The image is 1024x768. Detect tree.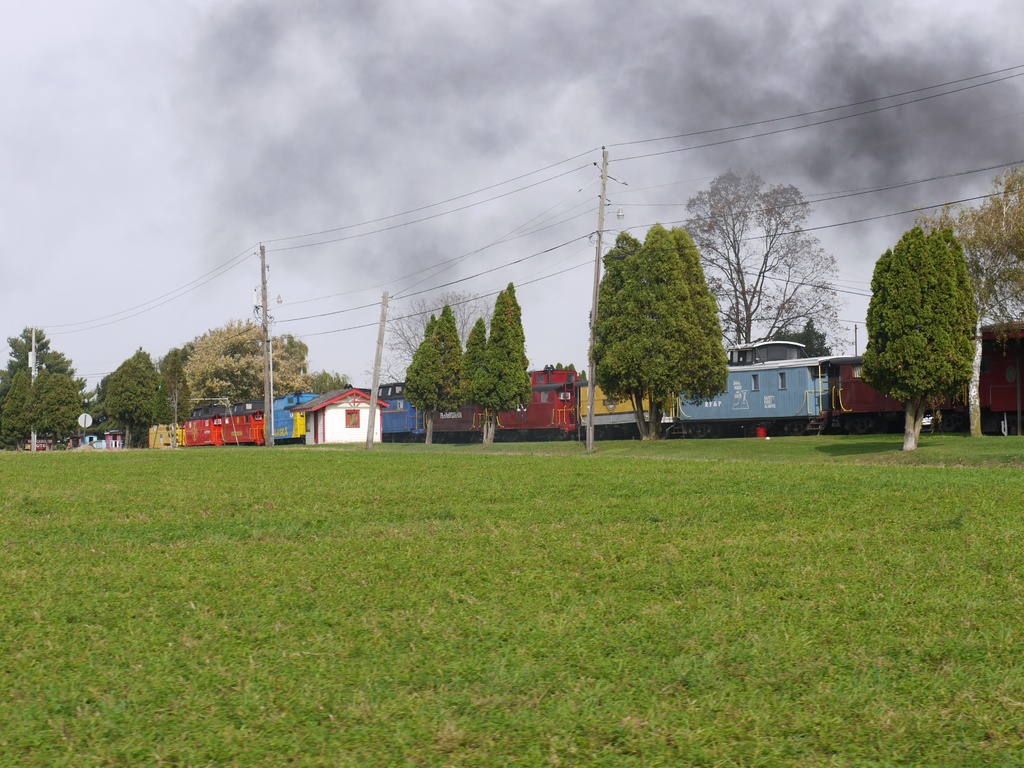
Detection: pyautogui.locateOnScreen(407, 306, 469, 438).
